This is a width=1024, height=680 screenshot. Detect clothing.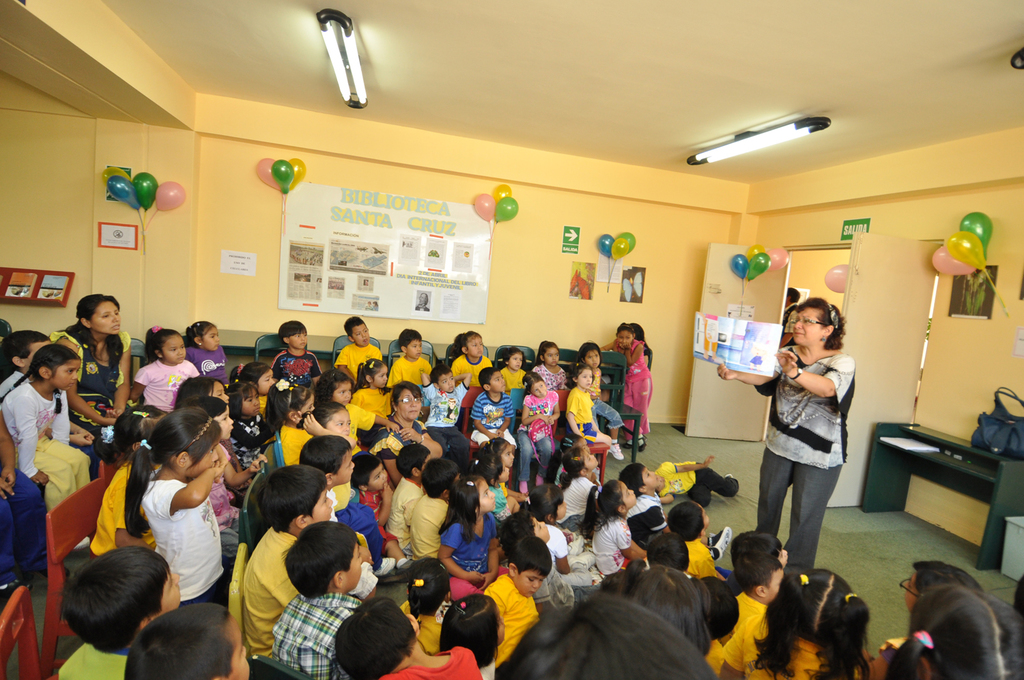
454,353,495,387.
